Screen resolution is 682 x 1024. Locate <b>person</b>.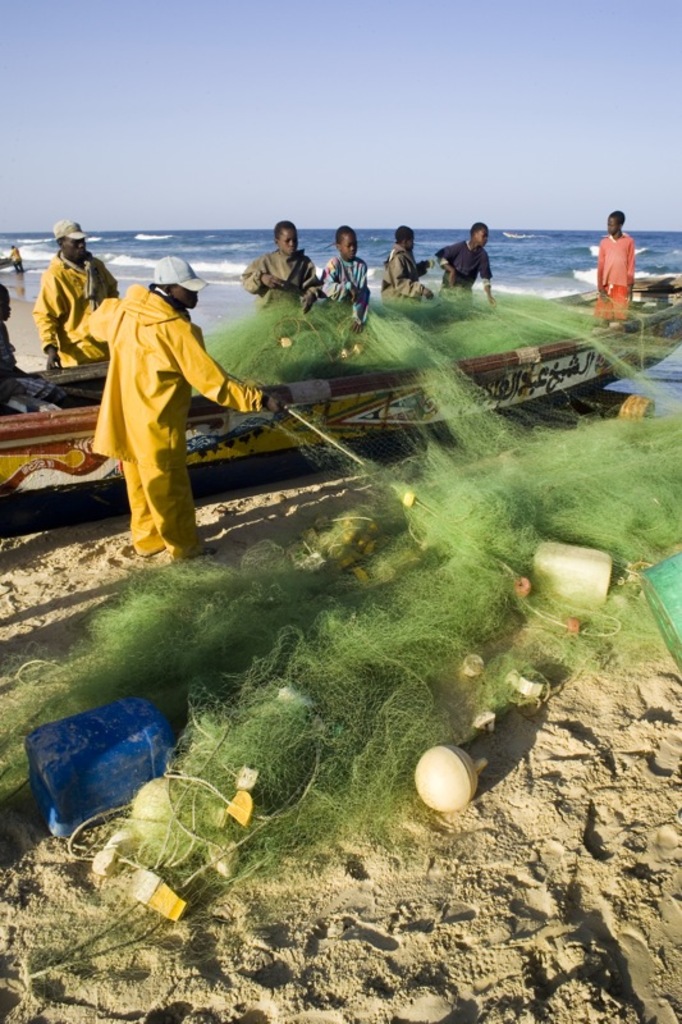
239,220,326,305.
